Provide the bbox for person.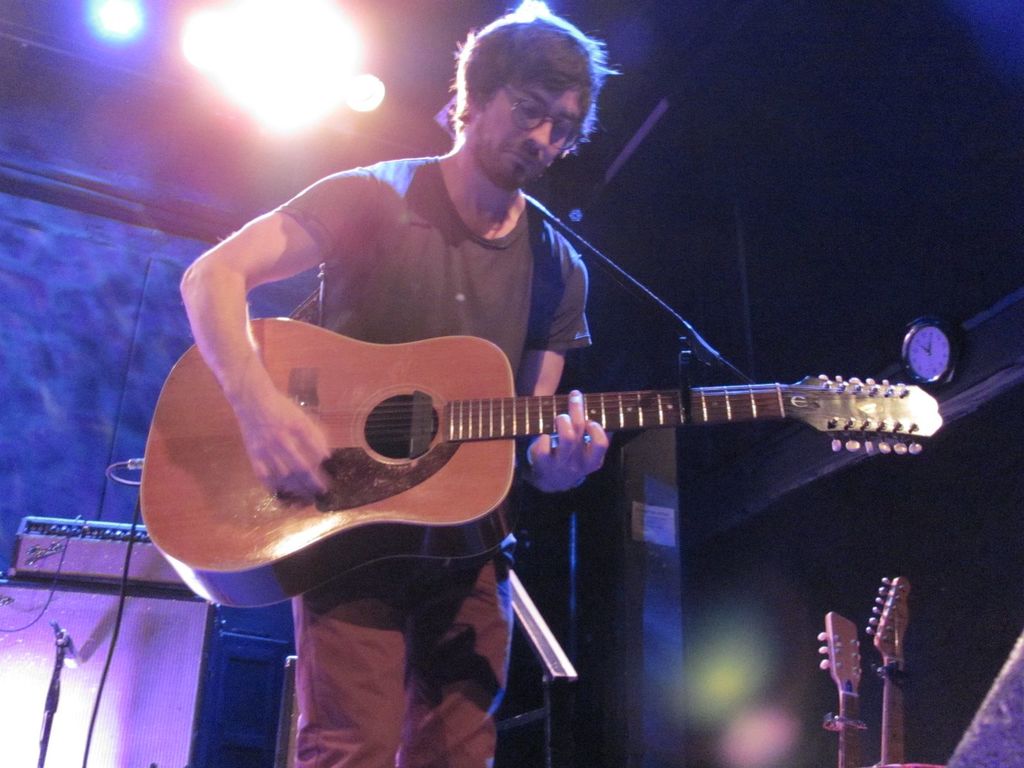
select_region(179, 5, 609, 767).
